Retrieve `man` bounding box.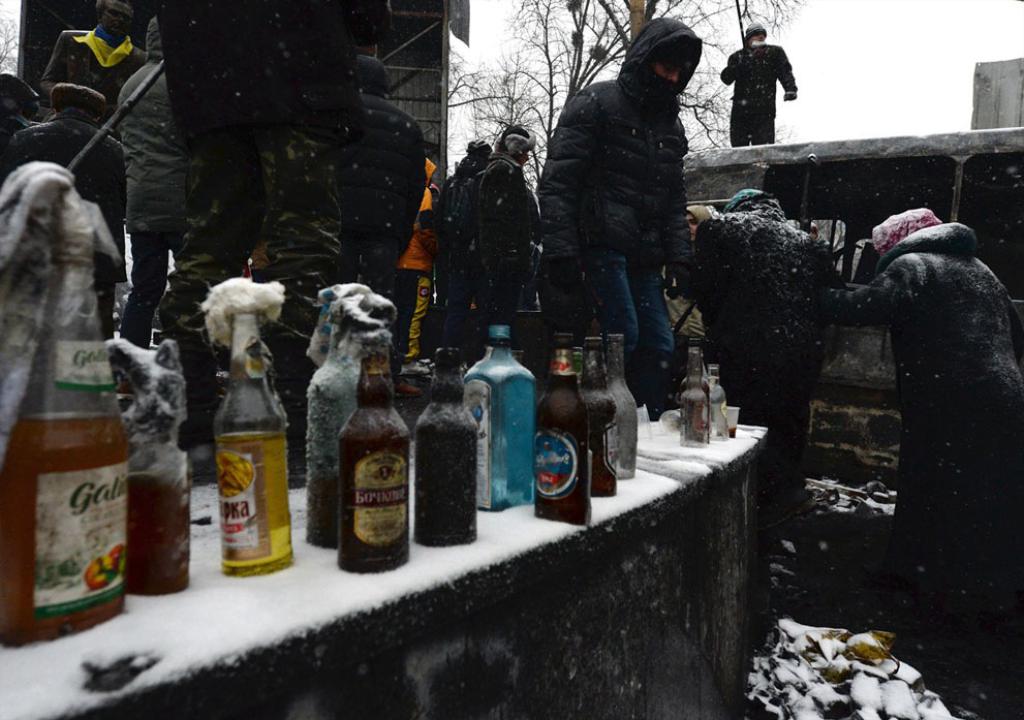
Bounding box: [726,17,807,148].
